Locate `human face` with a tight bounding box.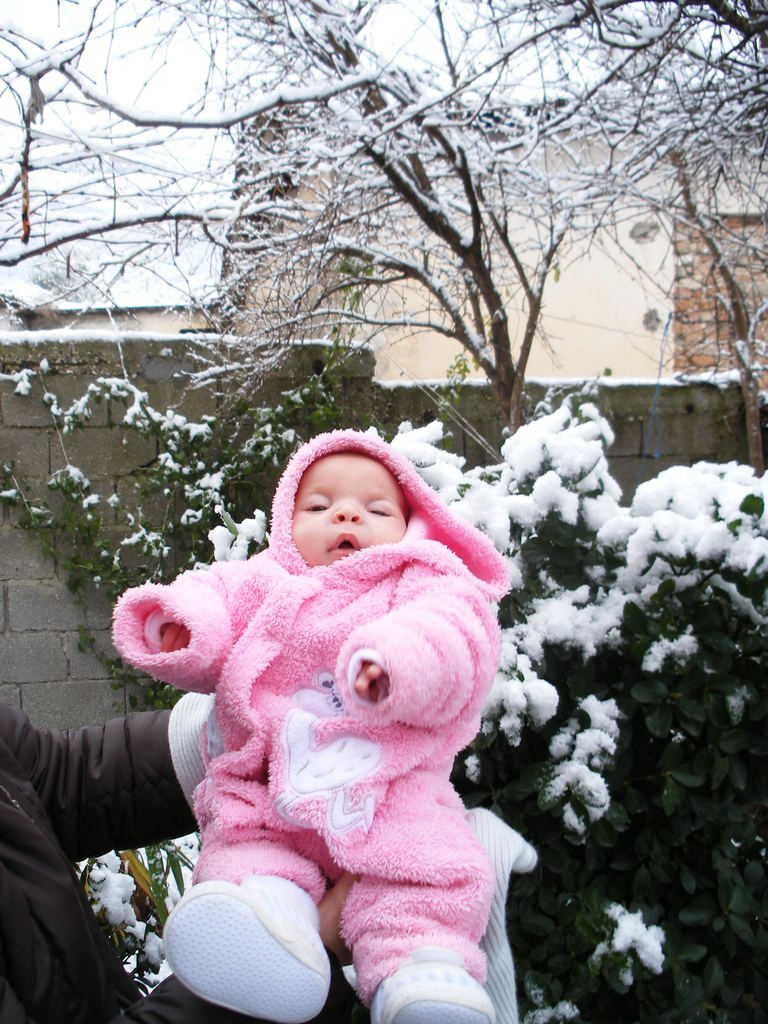
detection(289, 451, 409, 564).
